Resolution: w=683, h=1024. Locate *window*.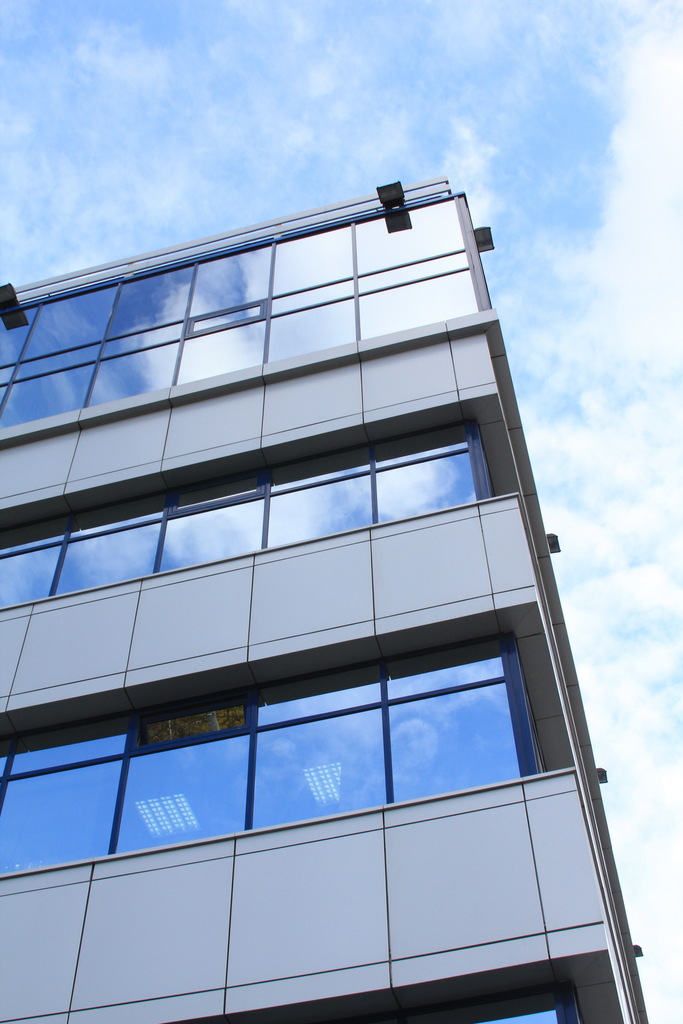
264:223:359:364.
